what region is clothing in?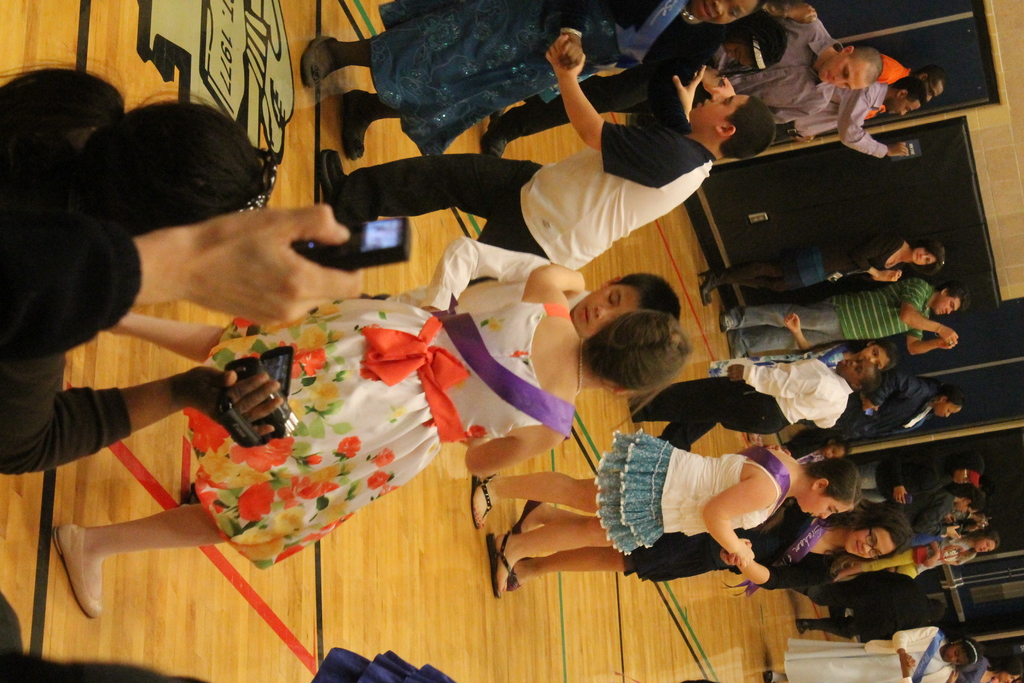
x1=350 y1=127 x2=720 y2=299.
